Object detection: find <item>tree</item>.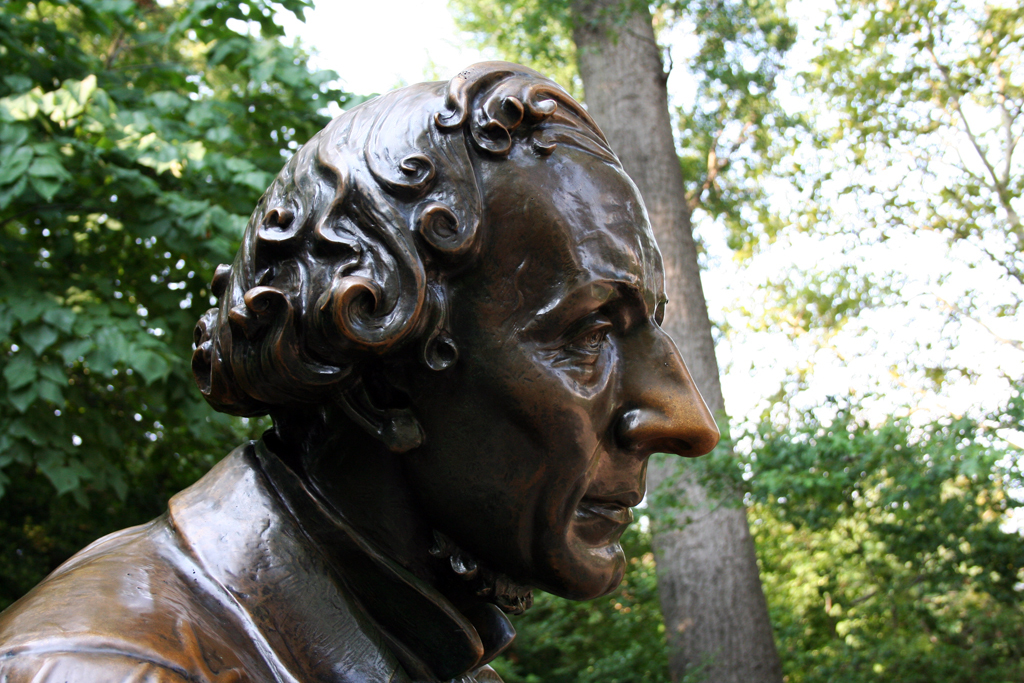
l=444, t=0, r=1023, b=682.
